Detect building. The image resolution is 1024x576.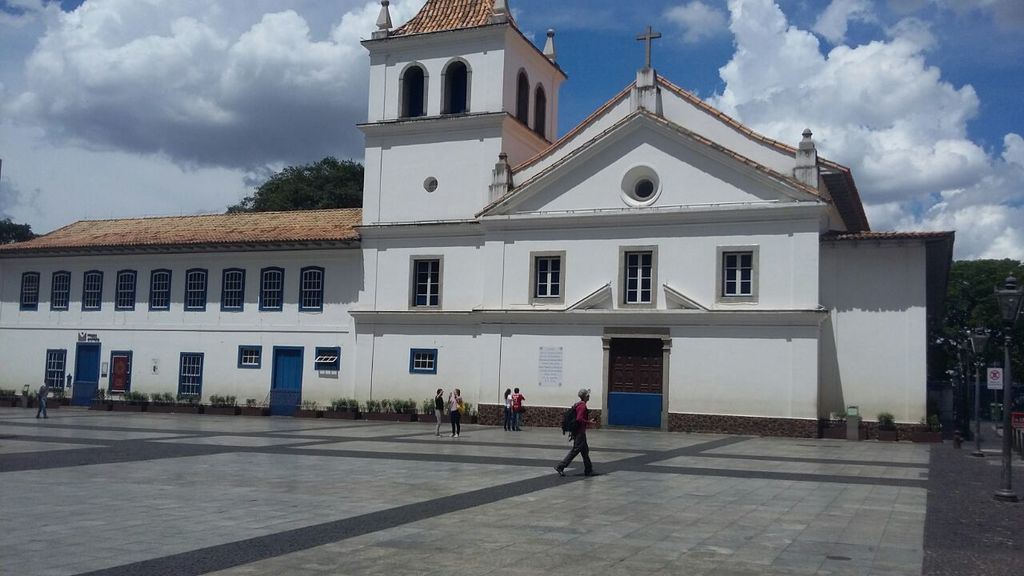
rect(0, 0, 957, 440).
